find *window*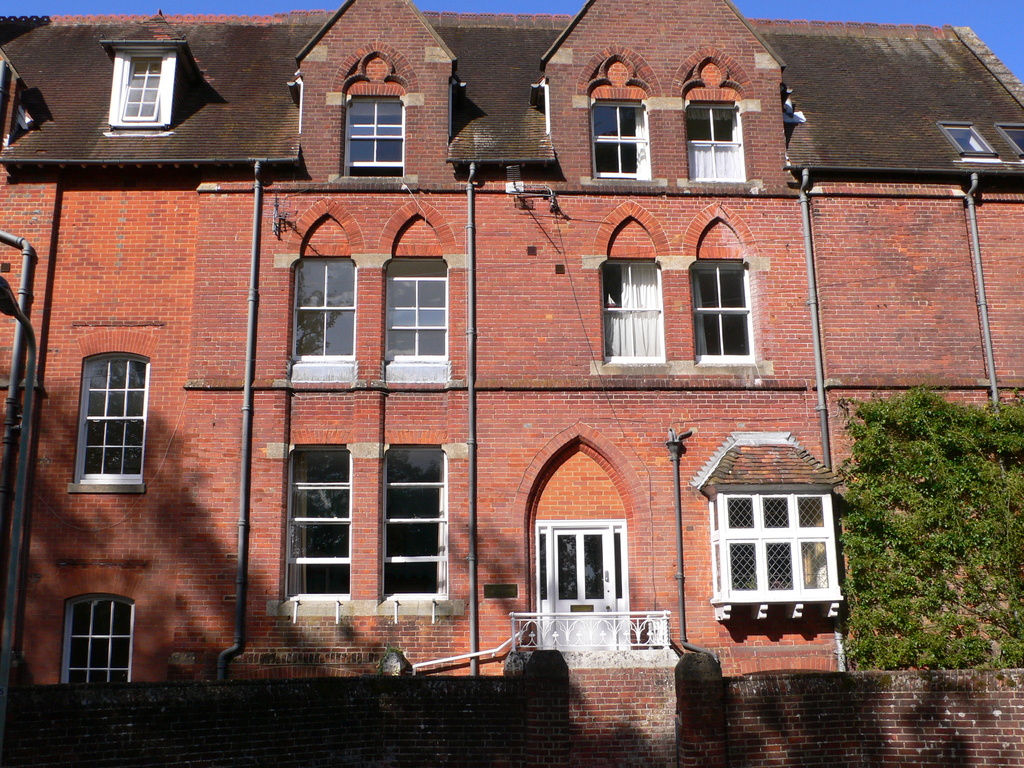
bbox=[382, 447, 451, 600]
